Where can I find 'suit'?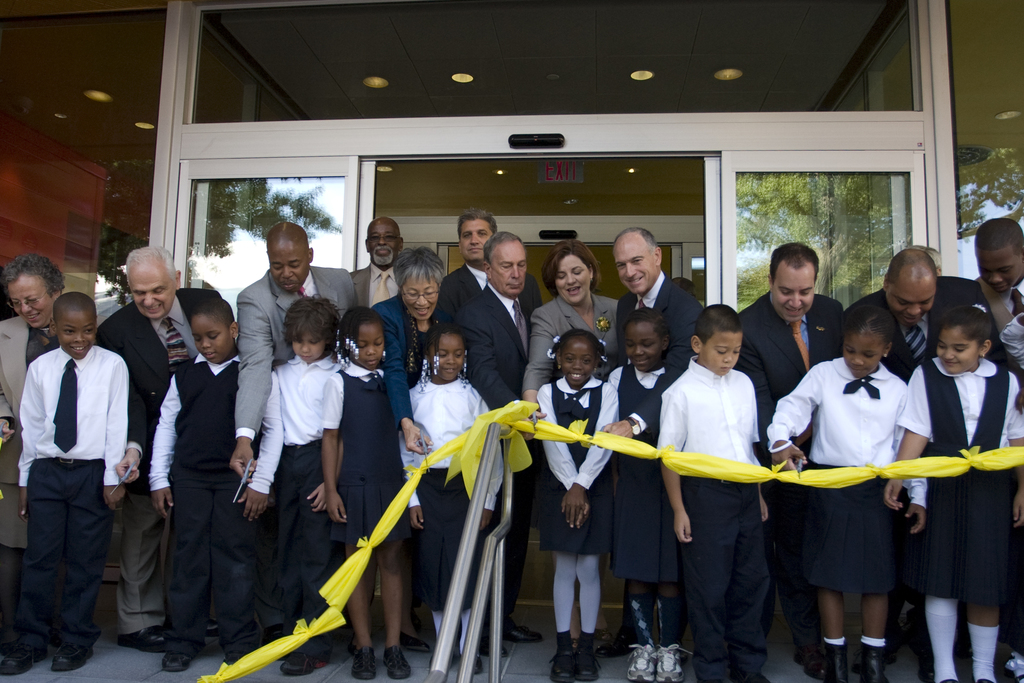
You can find it at (0,315,61,550).
